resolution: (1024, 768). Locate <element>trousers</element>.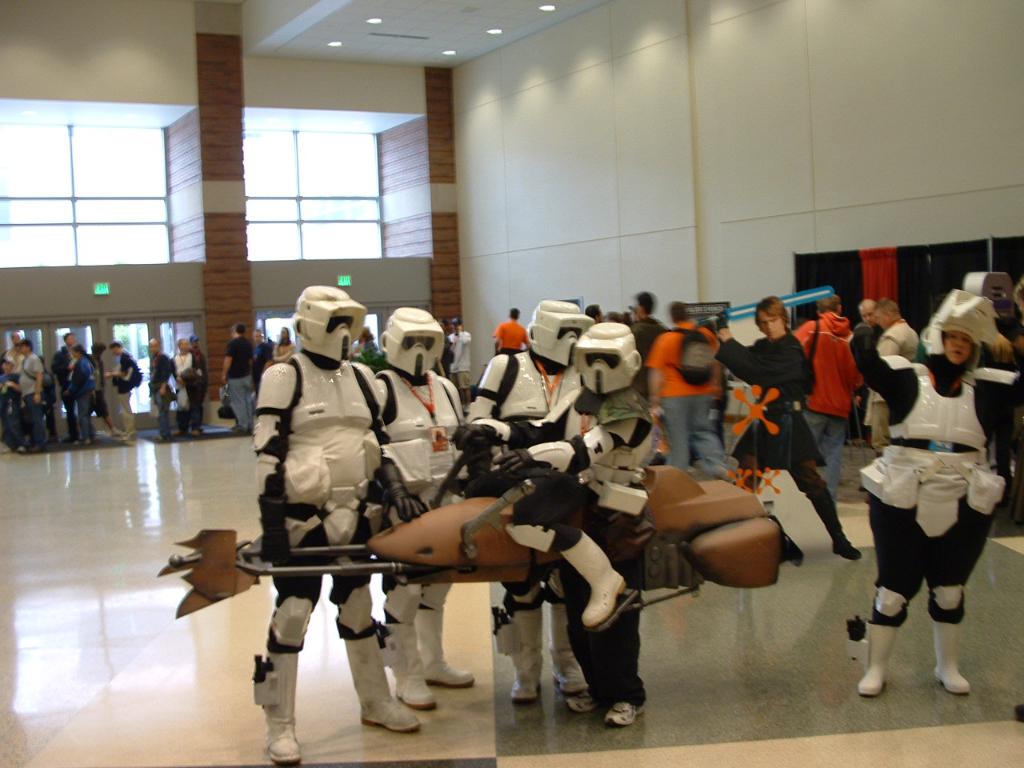
(left=508, top=582, right=560, bottom=651).
